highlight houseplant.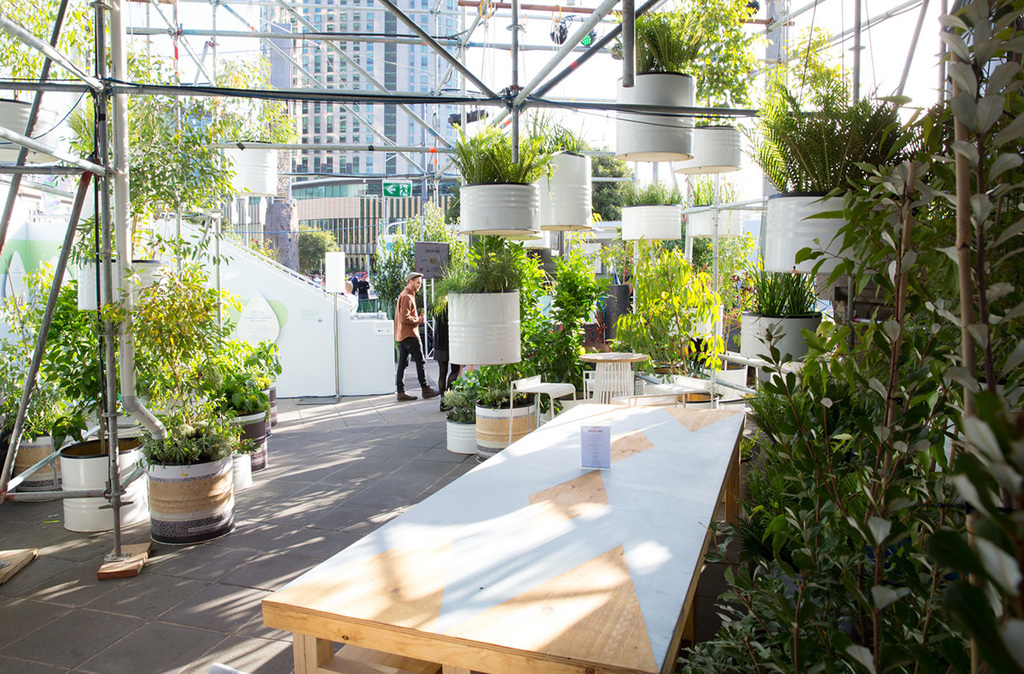
Highlighted region: x1=442 y1=363 x2=484 y2=452.
